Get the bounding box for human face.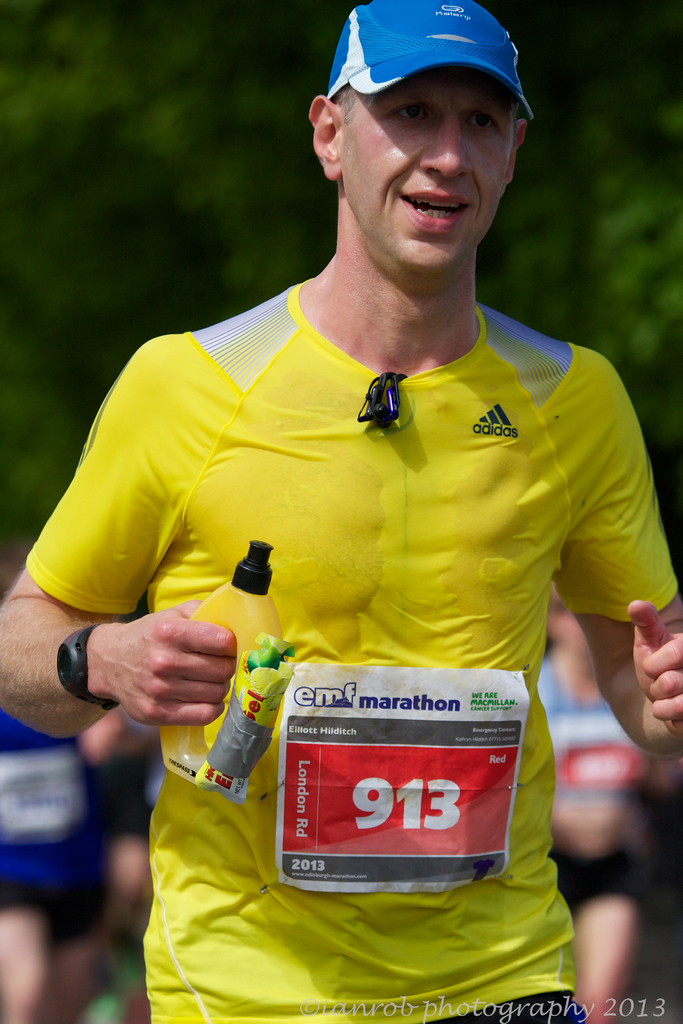
crop(331, 58, 513, 266).
